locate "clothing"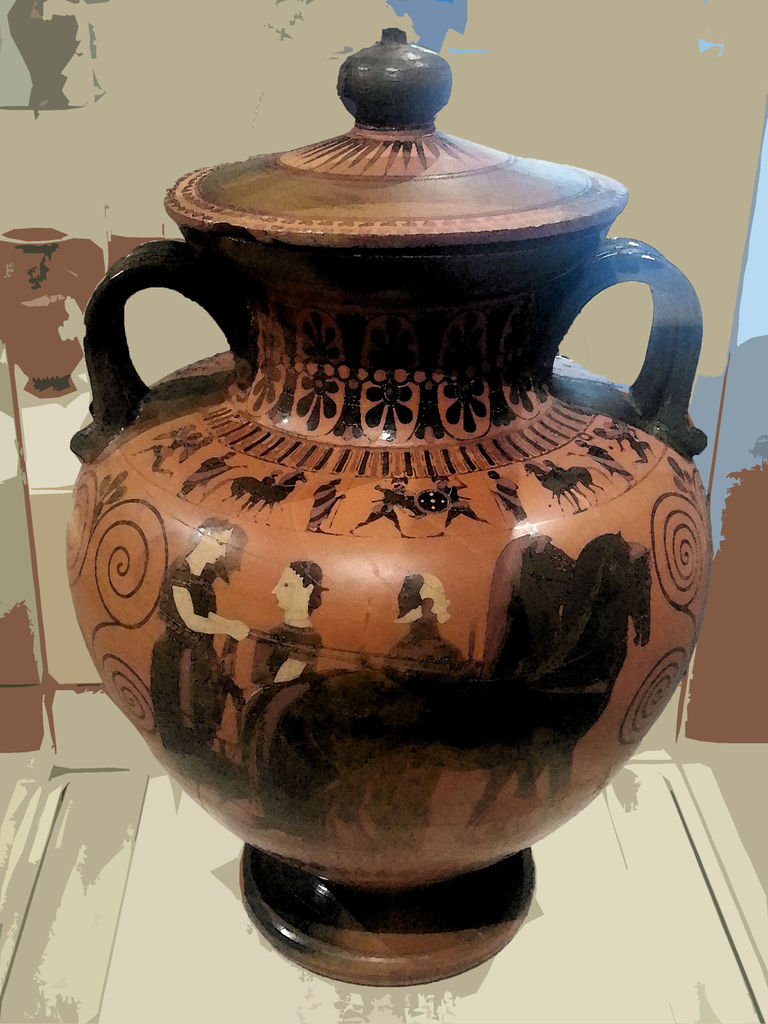
x1=266, y1=626, x2=317, y2=685
